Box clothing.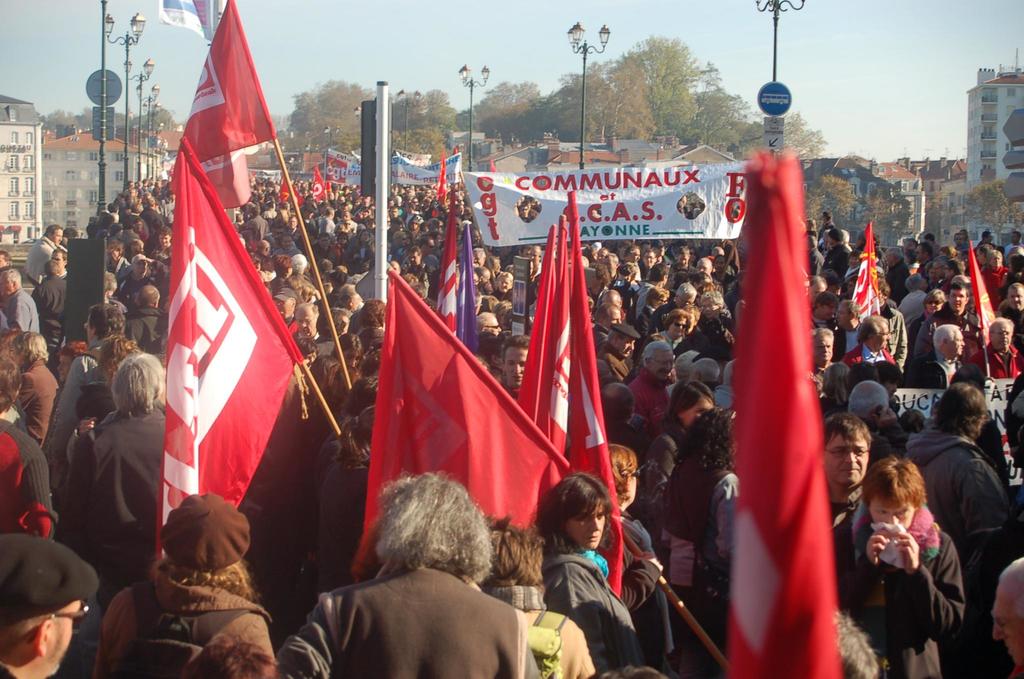
<region>632, 283, 655, 317</region>.
